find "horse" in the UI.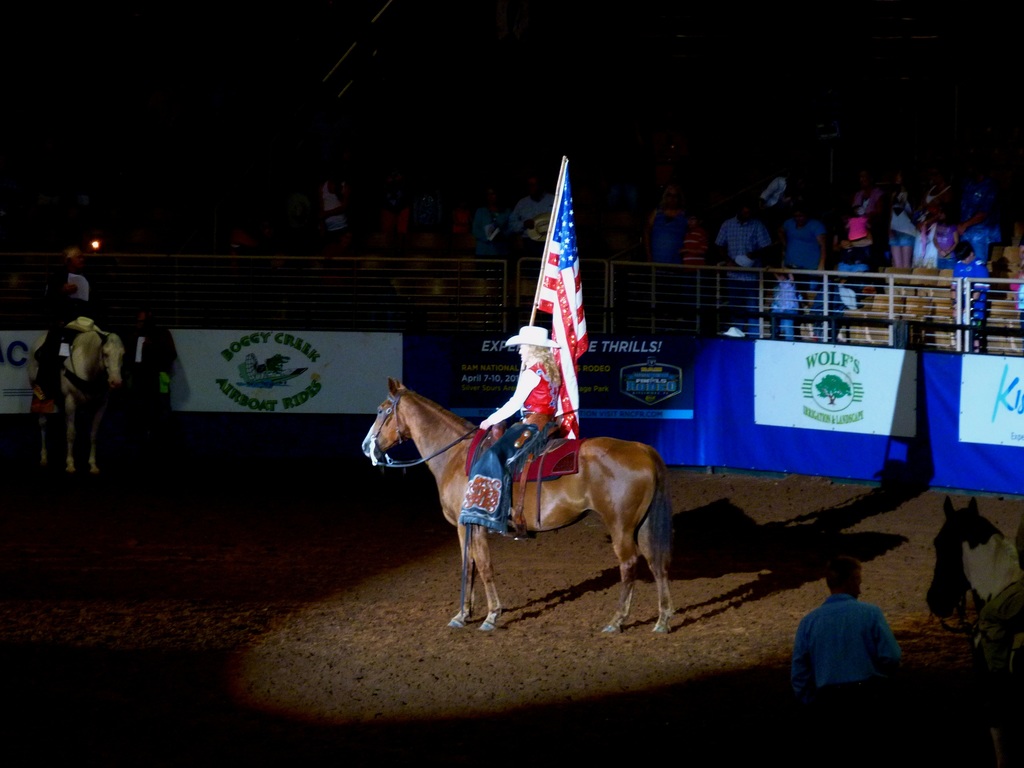
UI element at <bbox>357, 375, 678, 636</bbox>.
